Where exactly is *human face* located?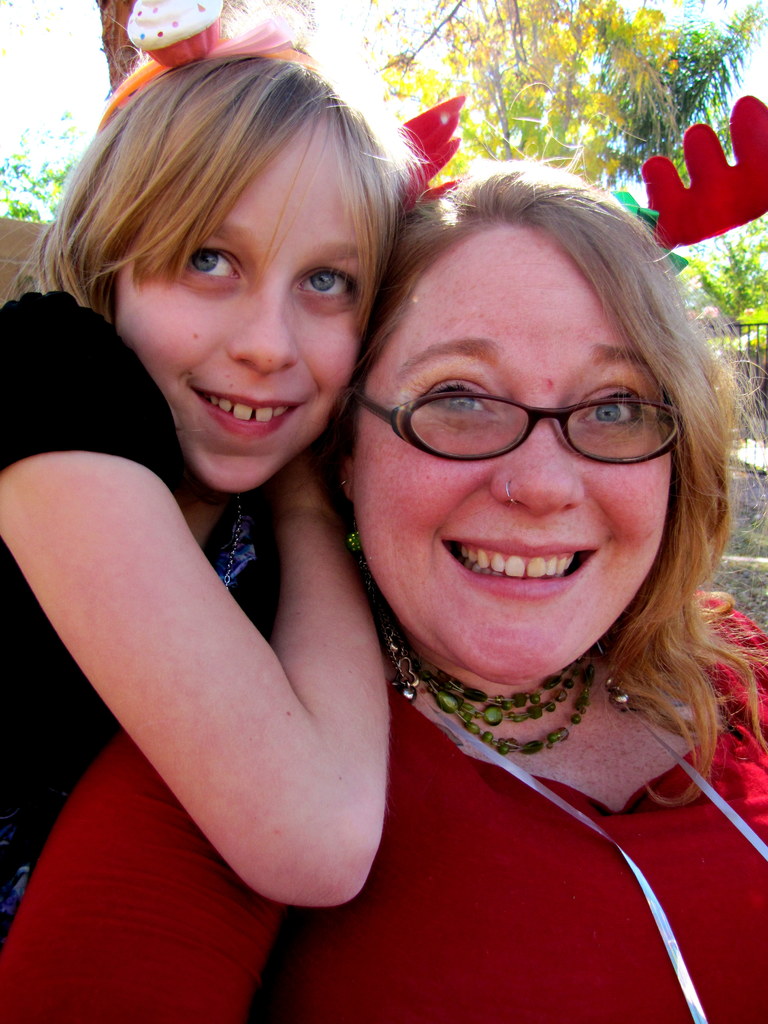
Its bounding box is (left=357, top=218, right=675, bottom=682).
